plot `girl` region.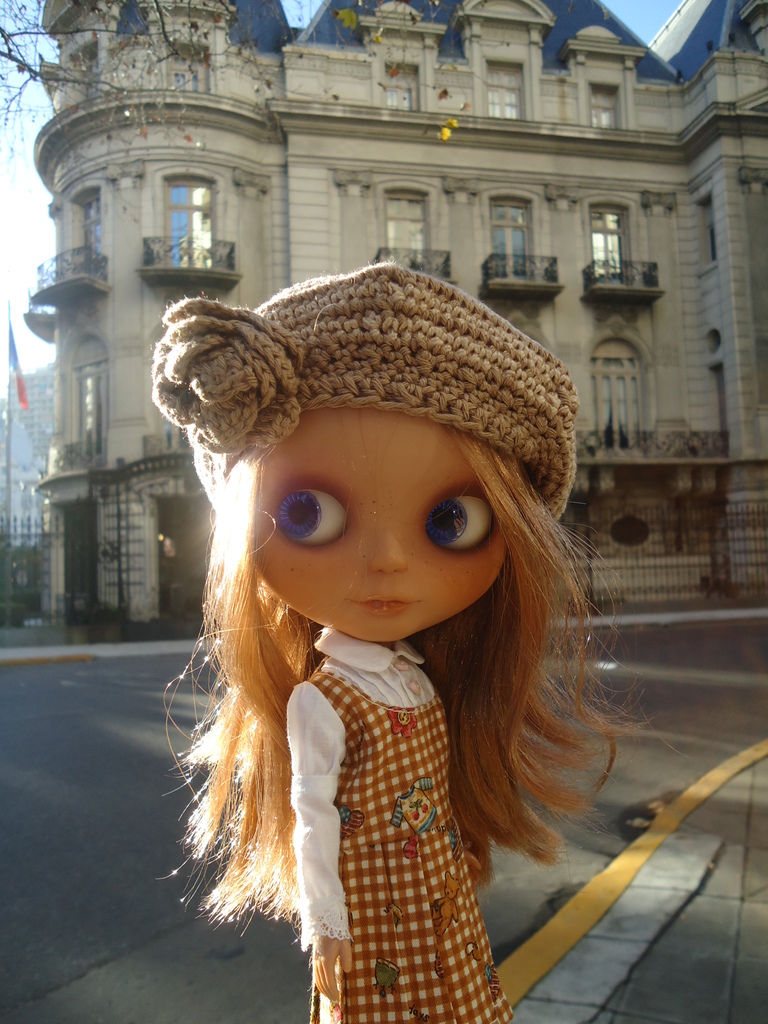
Plotted at [left=149, top=259, right=665, bottom=1023].
